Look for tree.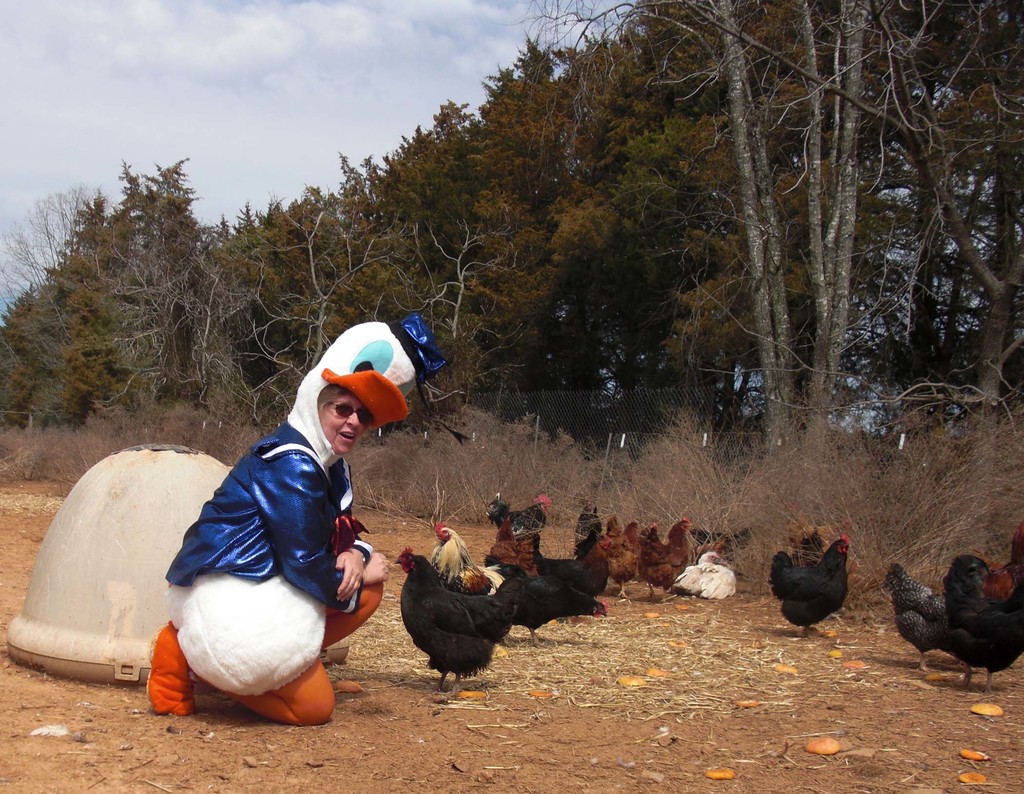
Found: l=1, t=147, r=248, b=473.
